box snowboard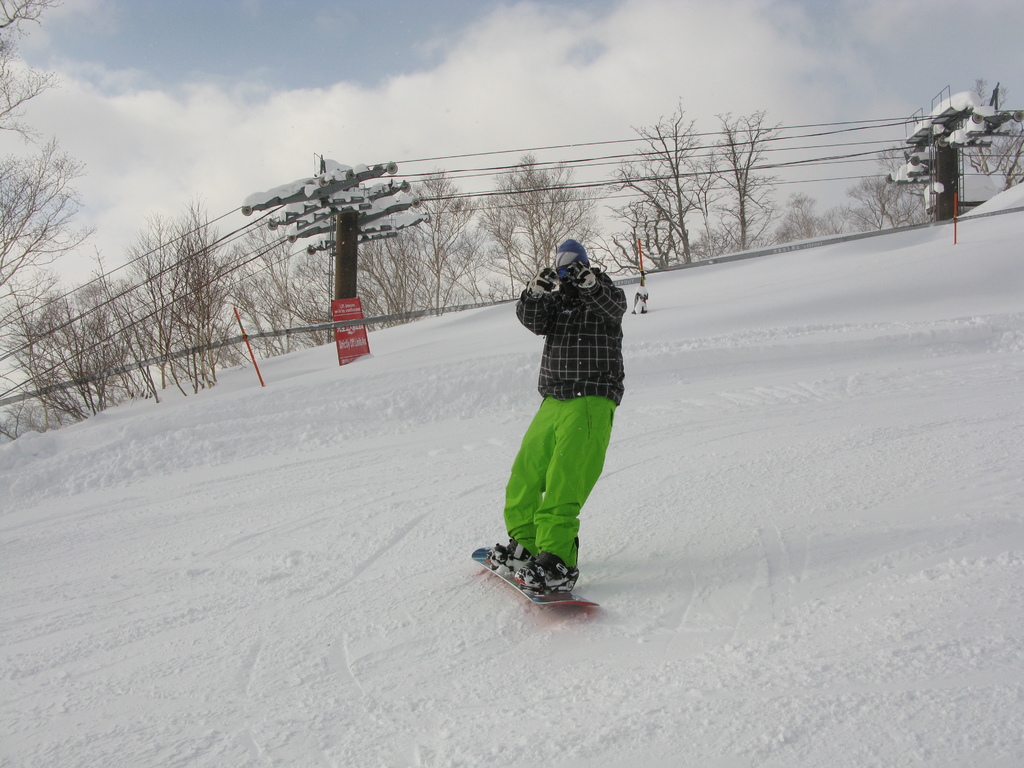
x1=469 y1=542 x2=600 y2=605
